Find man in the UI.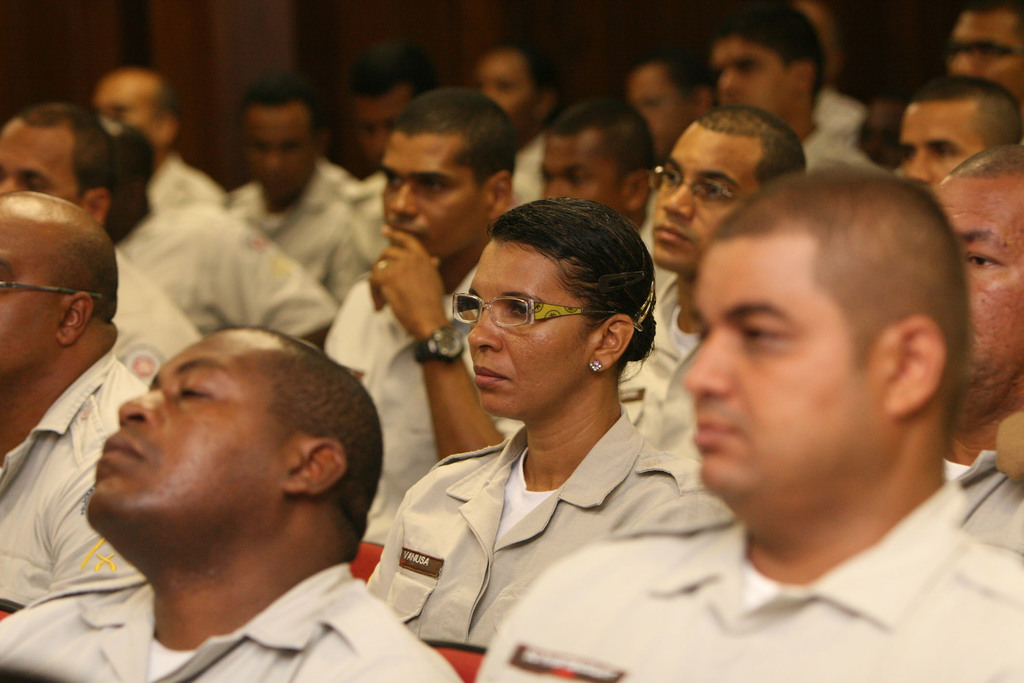
UI element at bbox(93, 63, 228, 198).
